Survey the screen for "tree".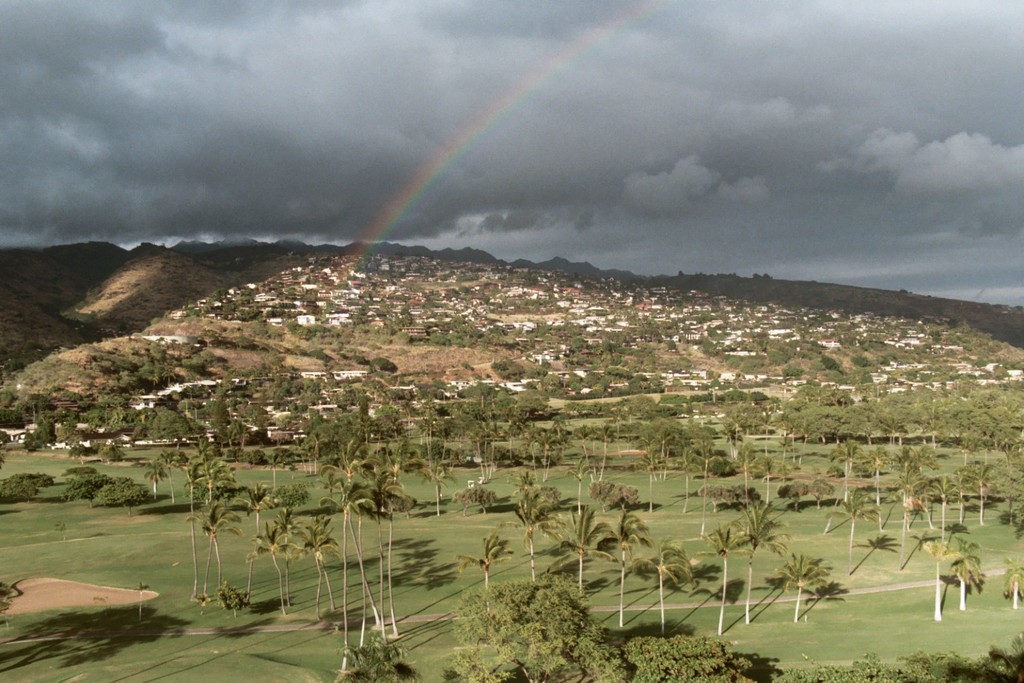
Survey found: 850,402,876,445.
